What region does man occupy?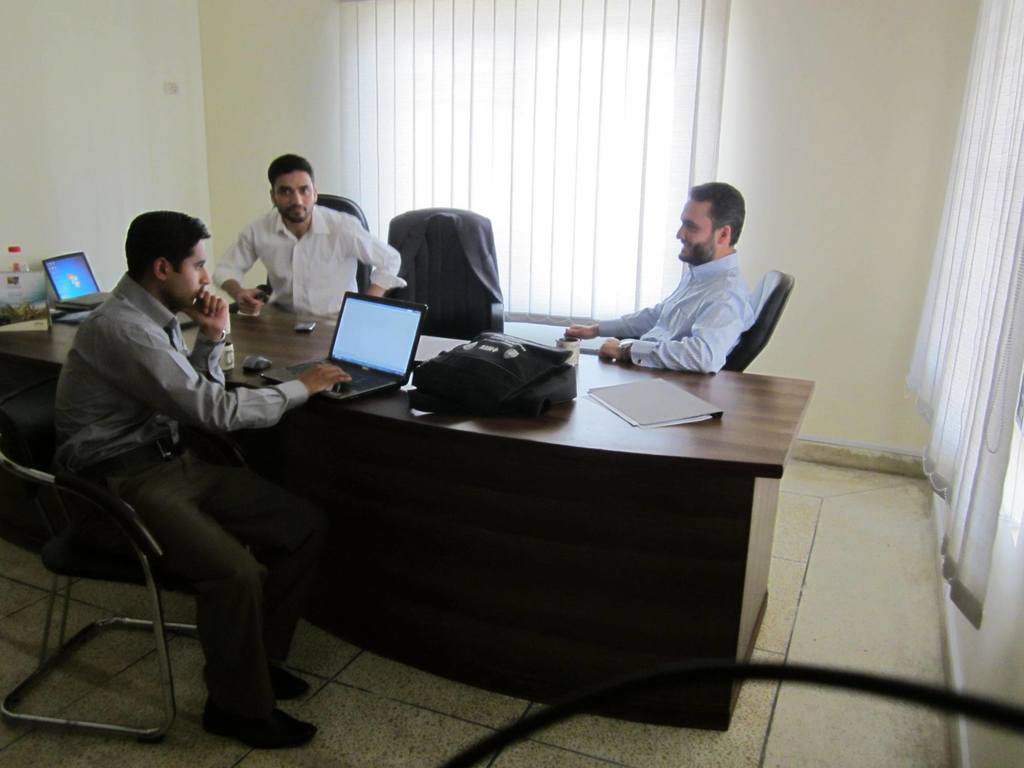
[564, 189, 758, 376].
